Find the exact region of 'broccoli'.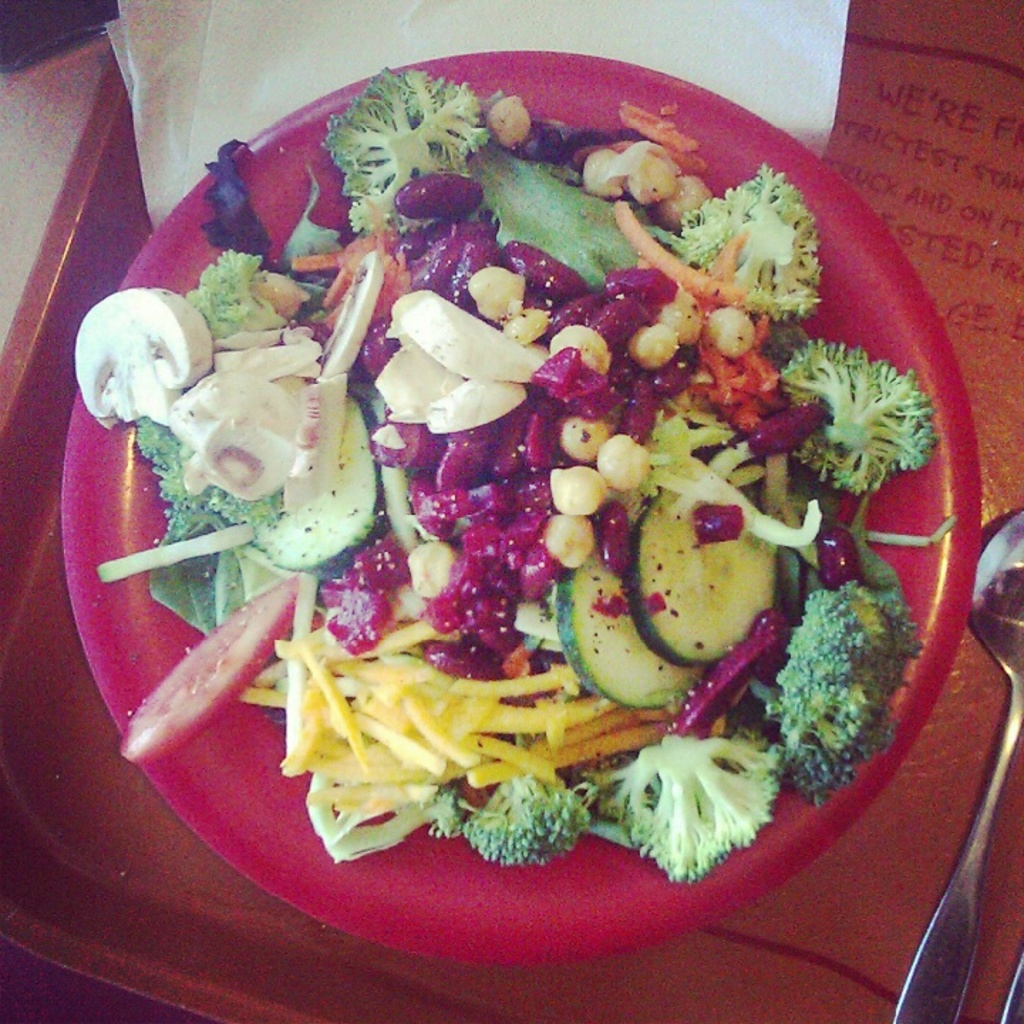
Exact region: x1=777 y1=338 x2=939 y2=494.
